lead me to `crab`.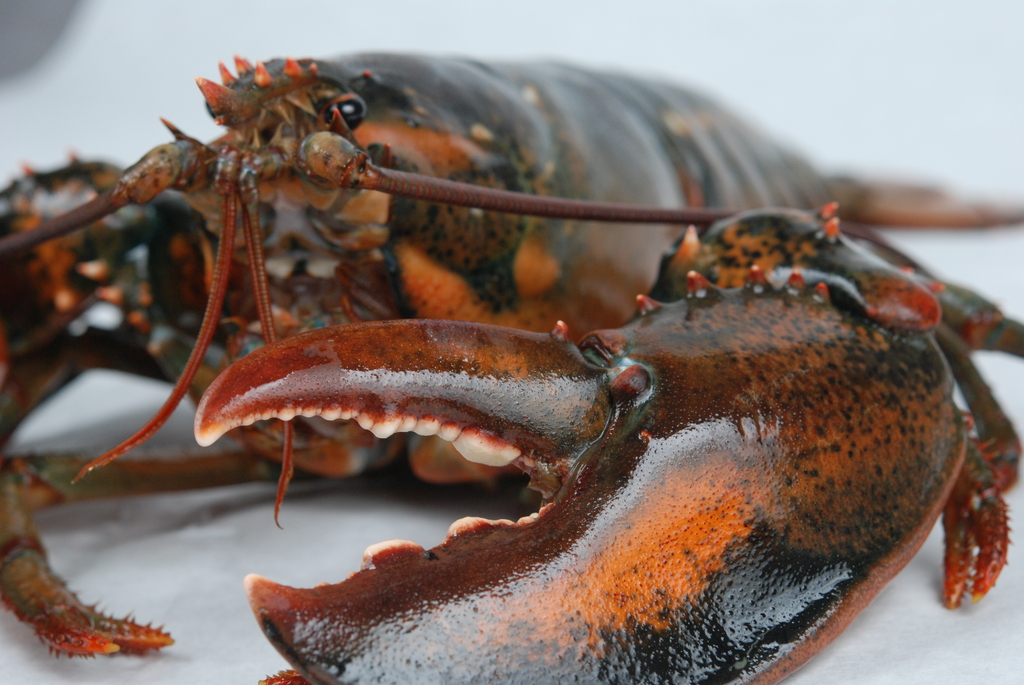
Lead to left=0, top=52, right=1023, bottom=653.
